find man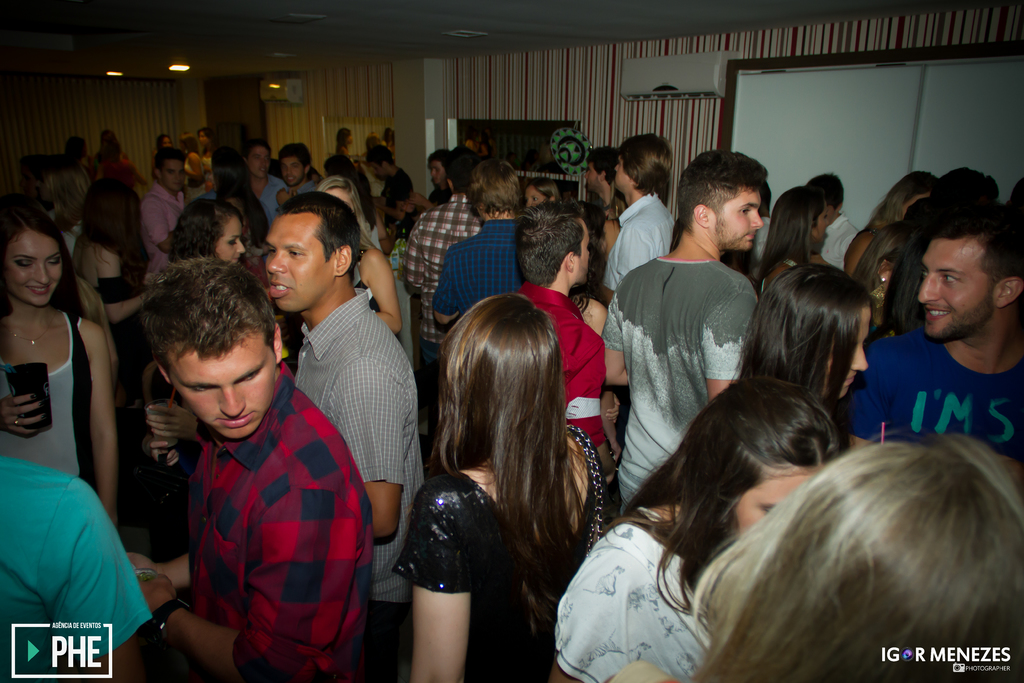
box(144, 188, 425, 630)
